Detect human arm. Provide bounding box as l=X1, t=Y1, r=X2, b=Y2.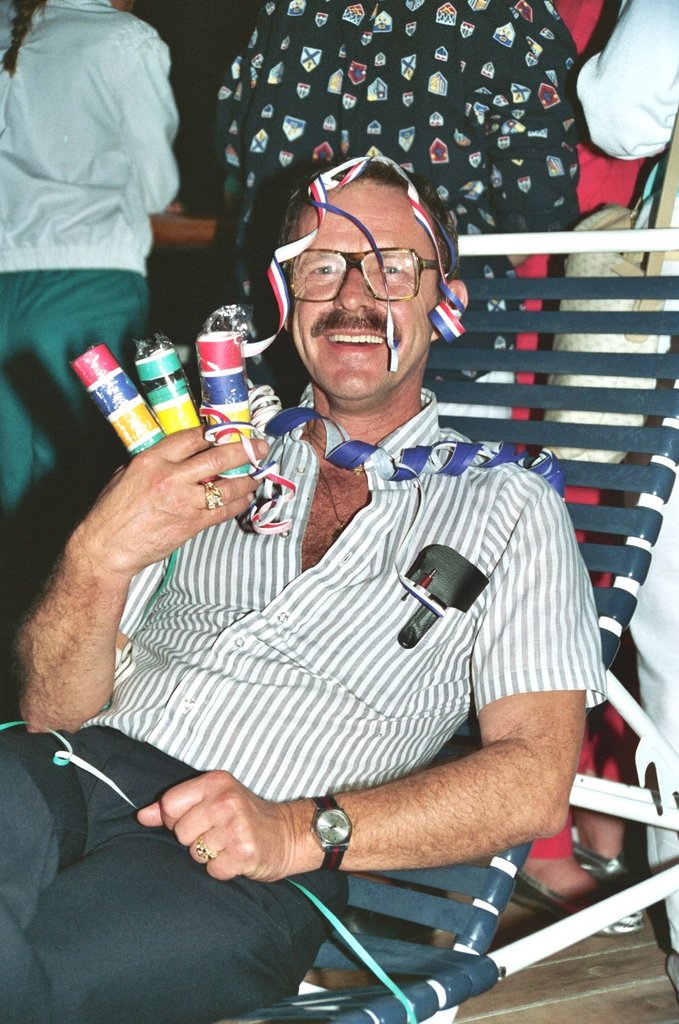
l=122, t=26, r=199, b=223.
